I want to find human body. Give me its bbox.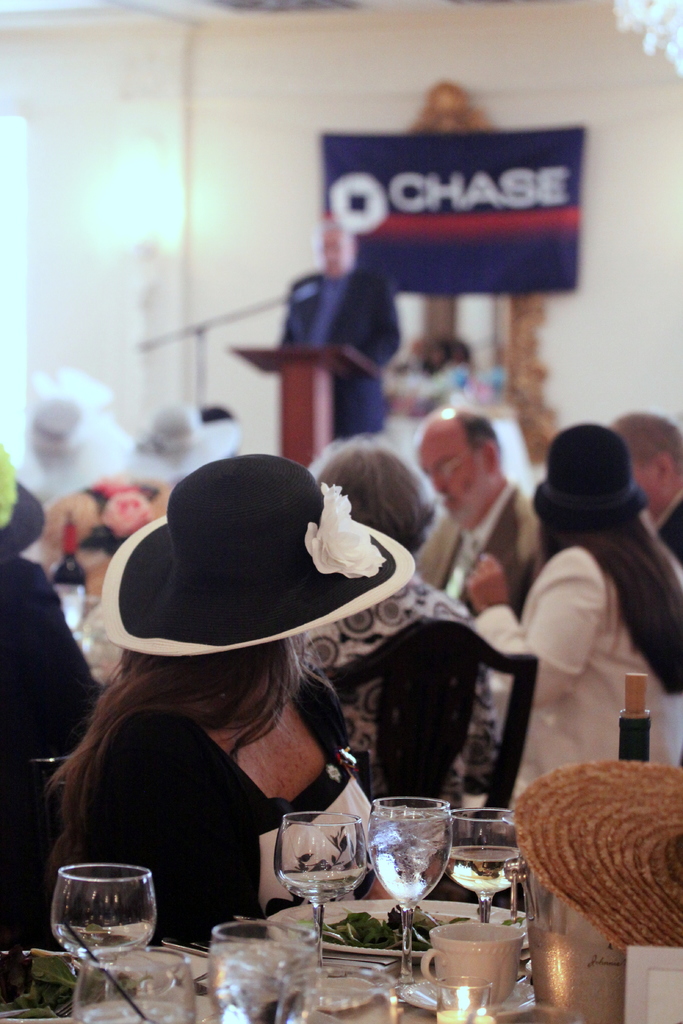
(478, 426, 675, 822).
